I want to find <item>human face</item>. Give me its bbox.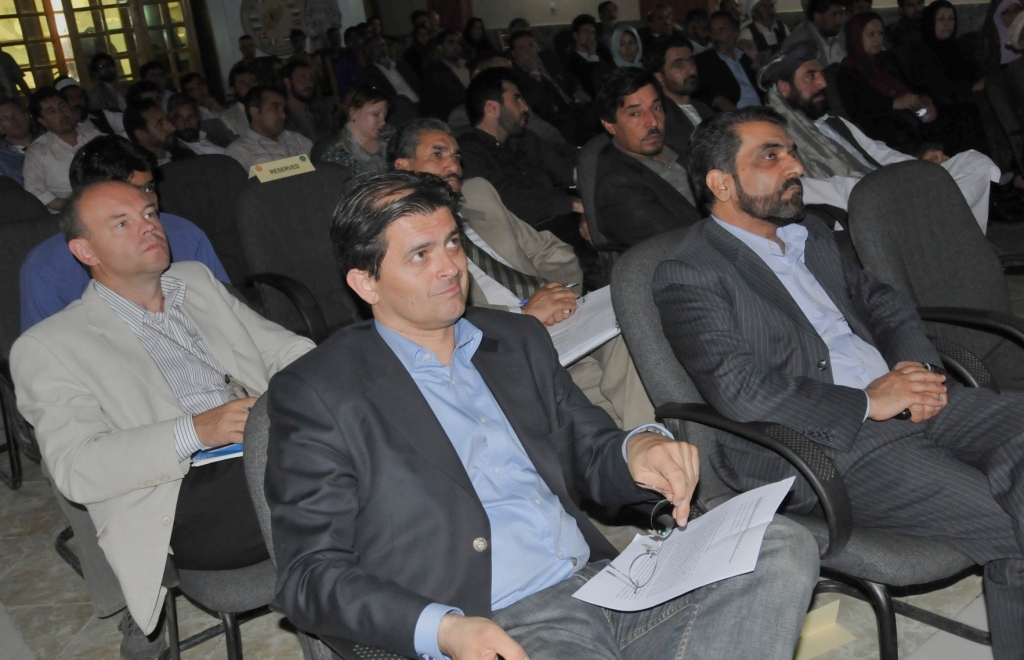
(373, 44, 384, 59).
